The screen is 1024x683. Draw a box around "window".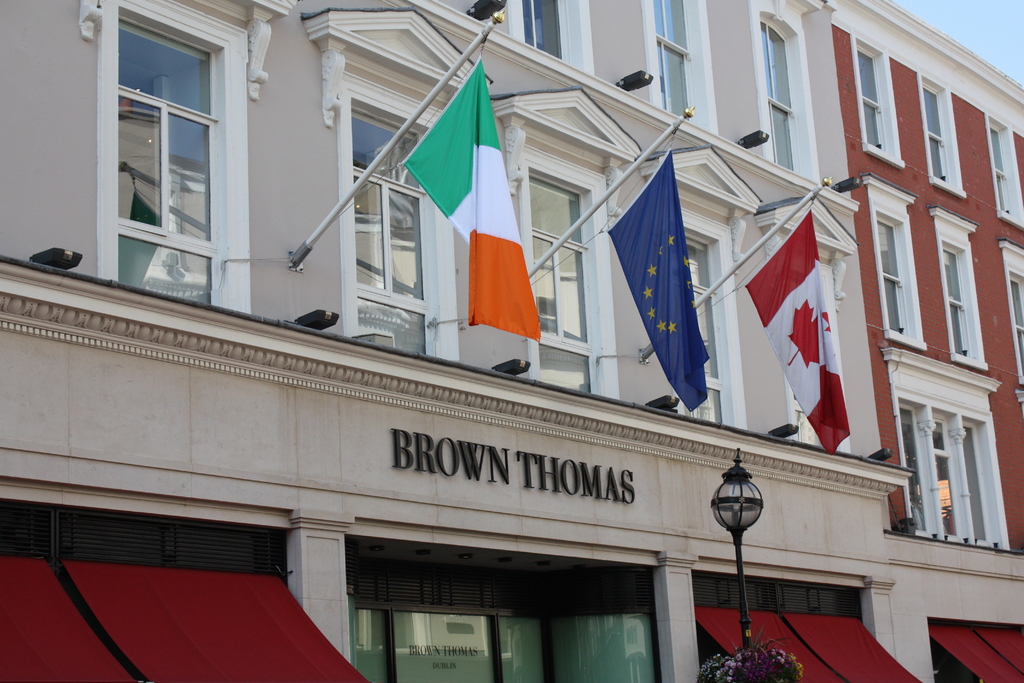
(919, 75, 966, 195).
